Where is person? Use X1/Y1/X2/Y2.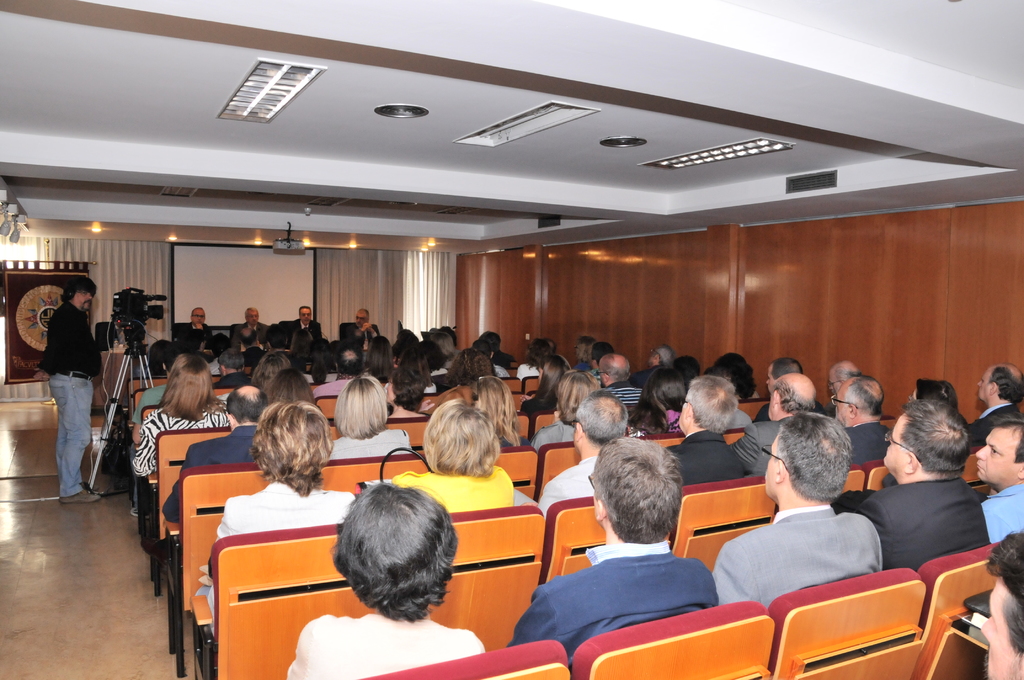
666/375/748/498.
